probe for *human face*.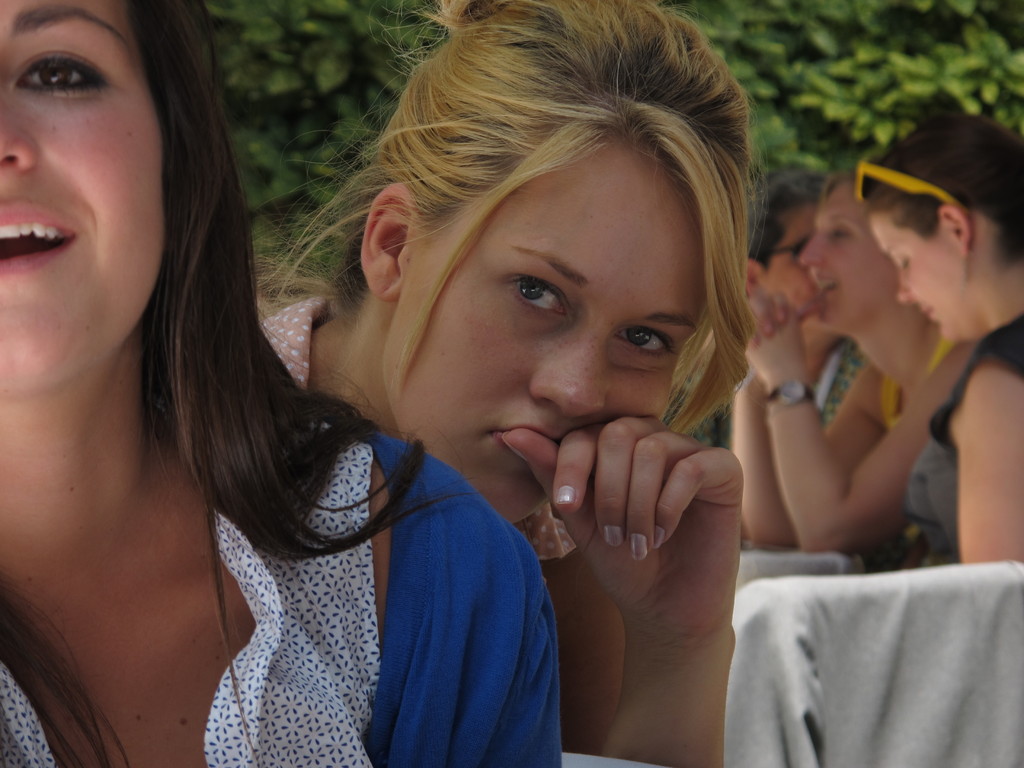
Probe result: Rect(797, 188, 891, 328).
